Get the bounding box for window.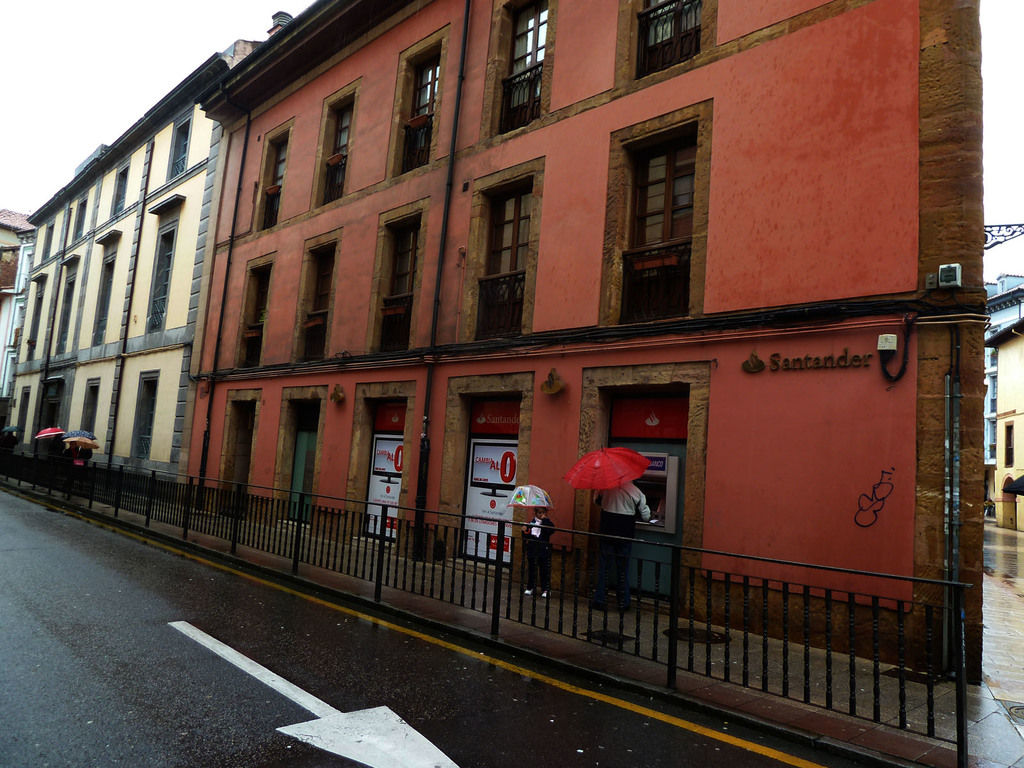
l=90, t=252, r=118, b=346.
